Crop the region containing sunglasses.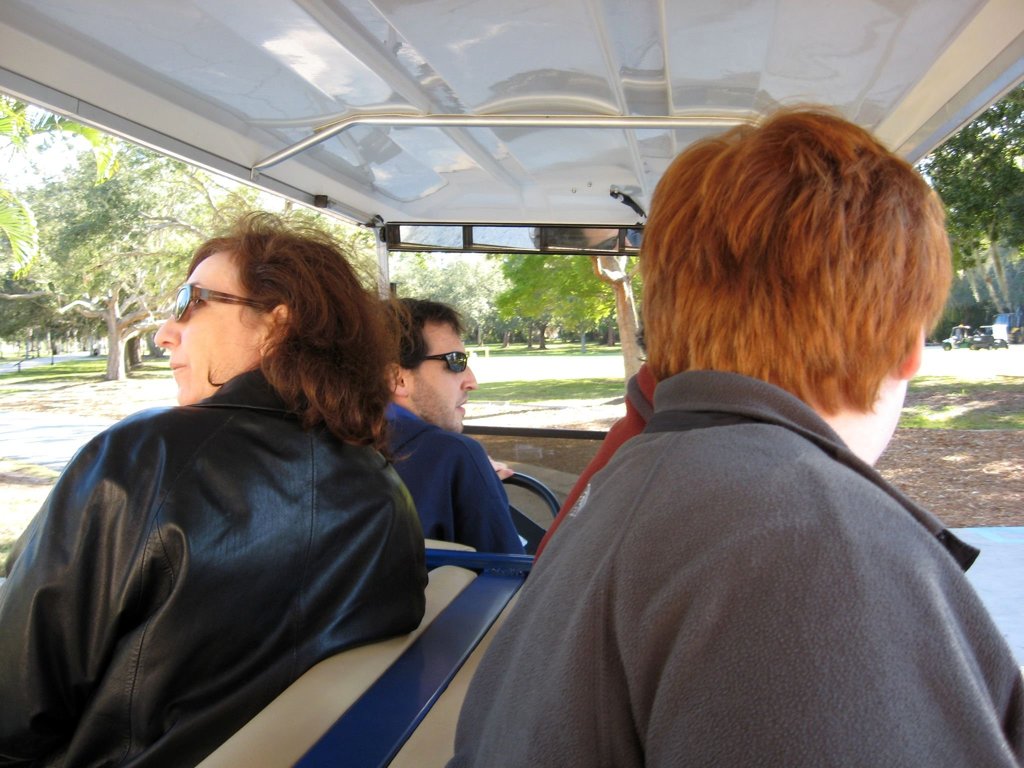
Crop region: crop(173, 283, 271, 323).
